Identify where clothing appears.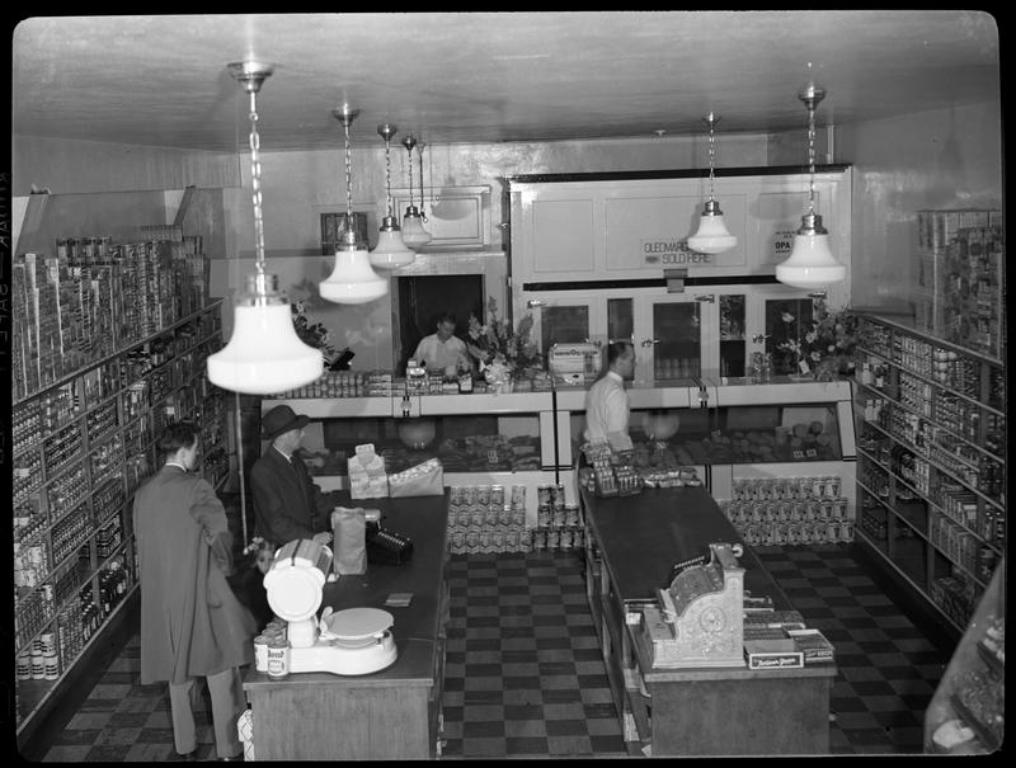
Appears at [x1=246, y1=443, x2=329, y2=541].
